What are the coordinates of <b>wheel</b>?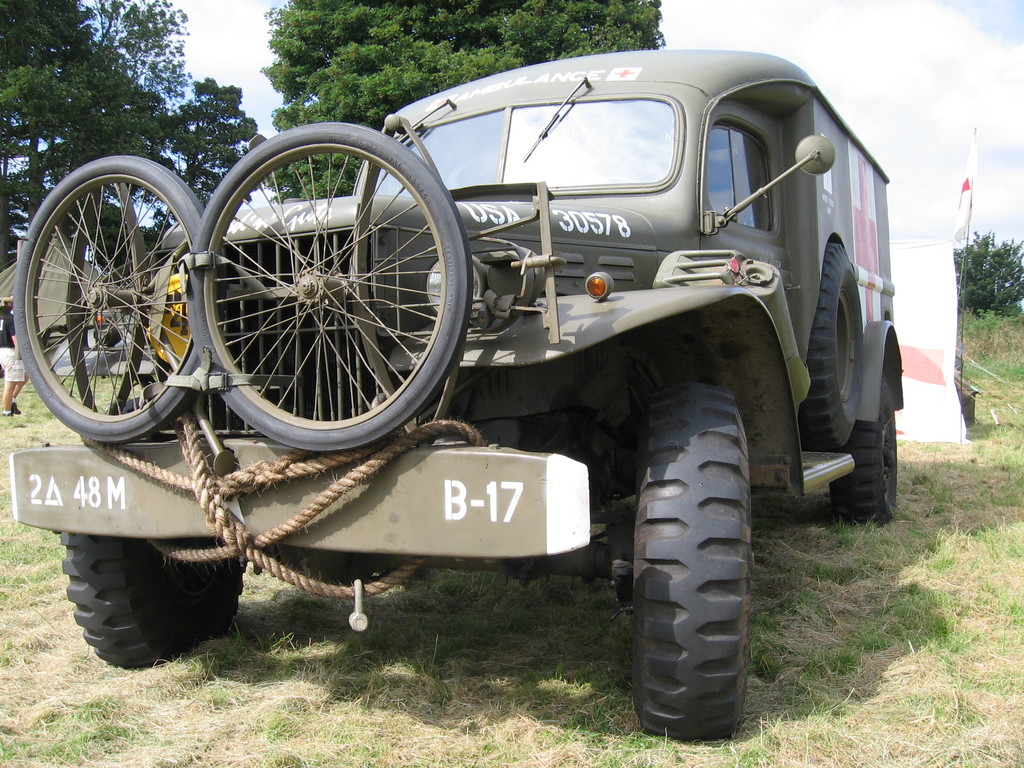
box=[6, 156, 212, 444].
